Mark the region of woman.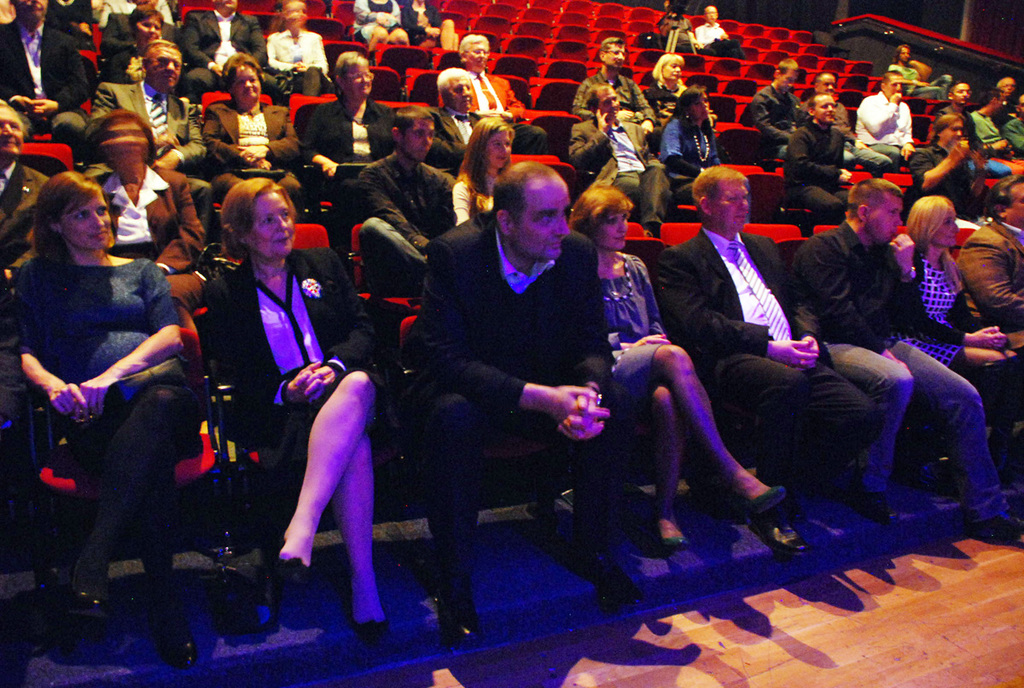
Region: [567, 172, 783, 564].
